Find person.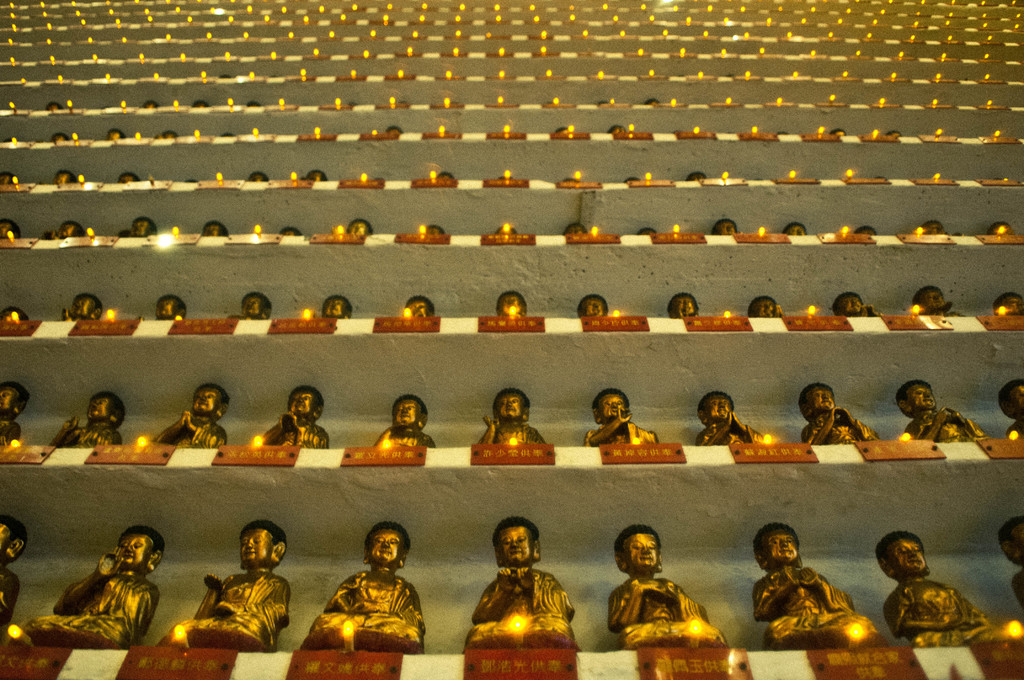
rect(61, 294, 100, 319).
